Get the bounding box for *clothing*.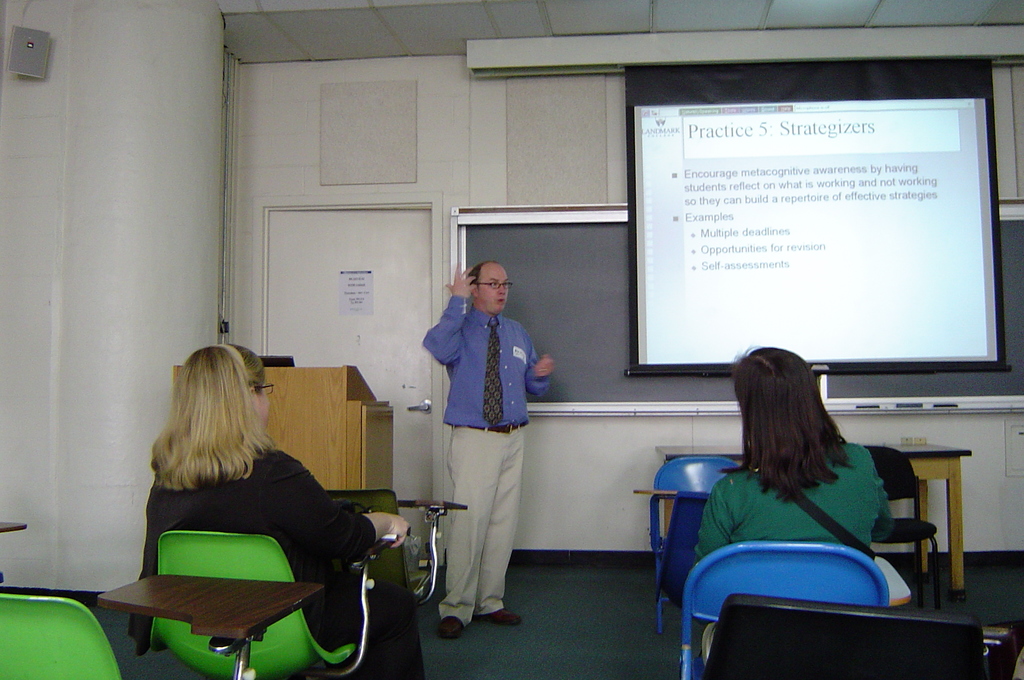
detection(407, 284, 550, 611).
